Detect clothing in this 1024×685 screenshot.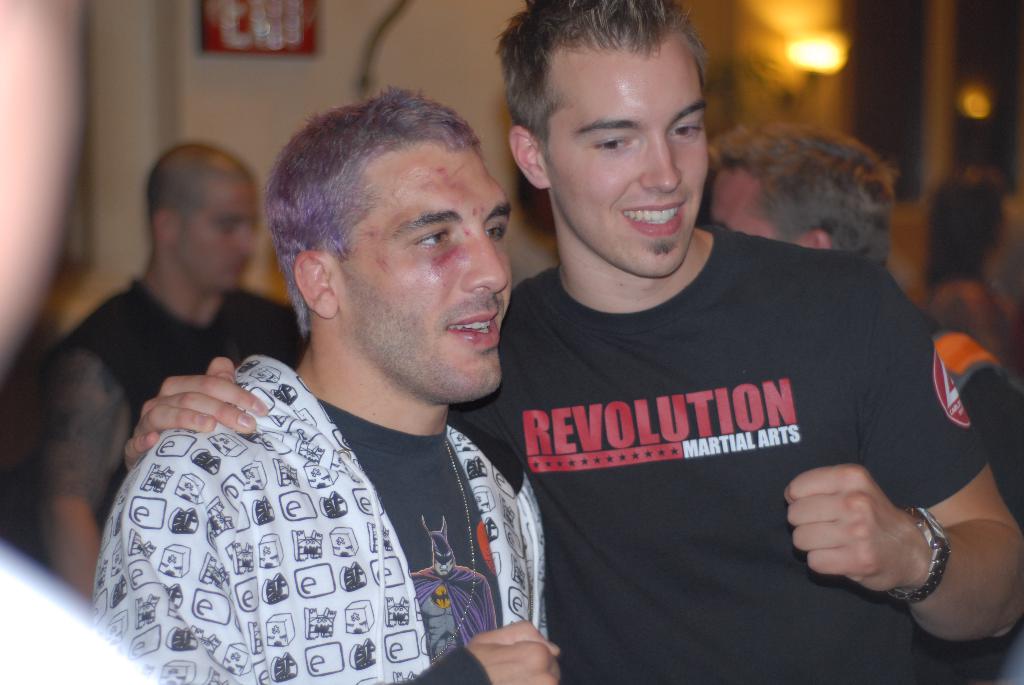
Detection: crop(0, 548, 167, 684).
